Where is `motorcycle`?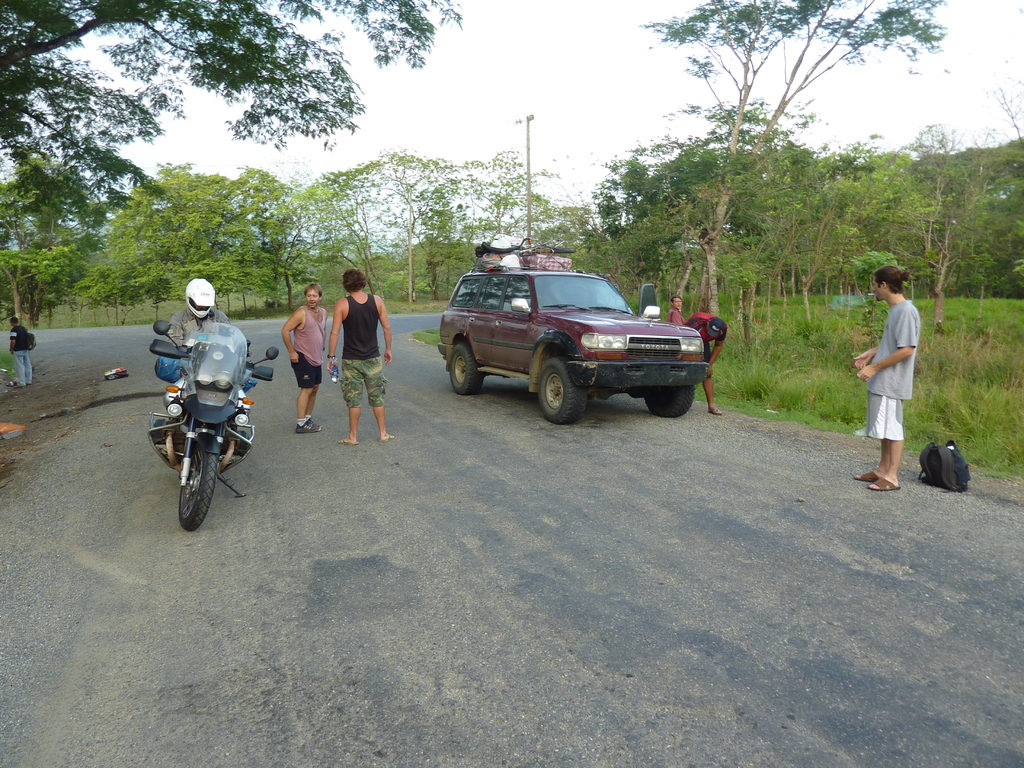
[149,323,276,532].
